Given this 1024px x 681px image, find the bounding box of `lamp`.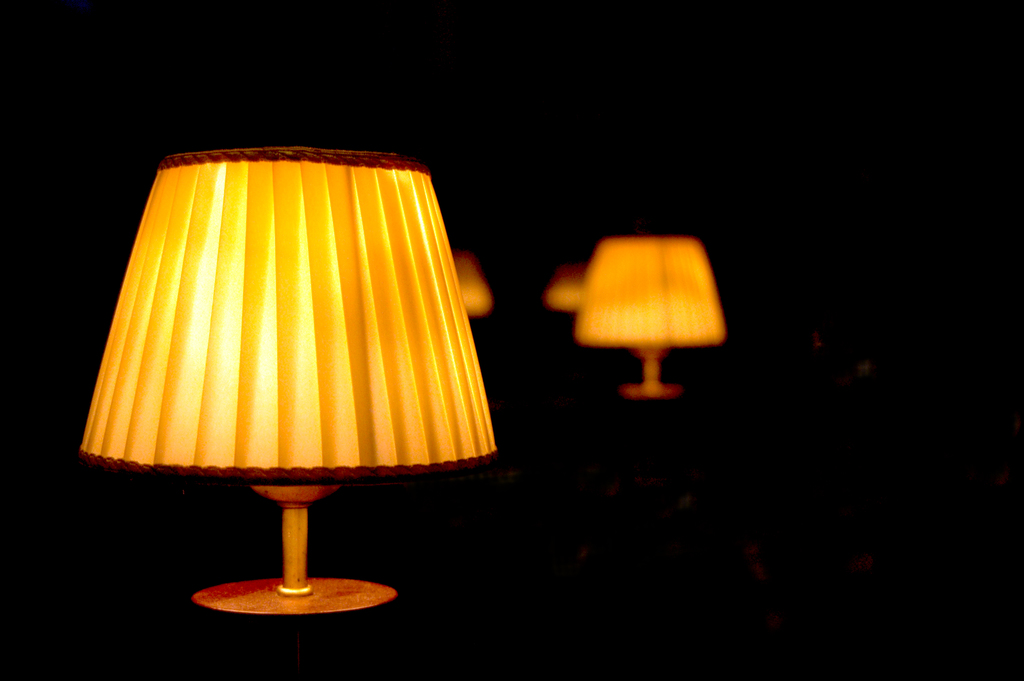
box=[116, 151, 500, 680].
